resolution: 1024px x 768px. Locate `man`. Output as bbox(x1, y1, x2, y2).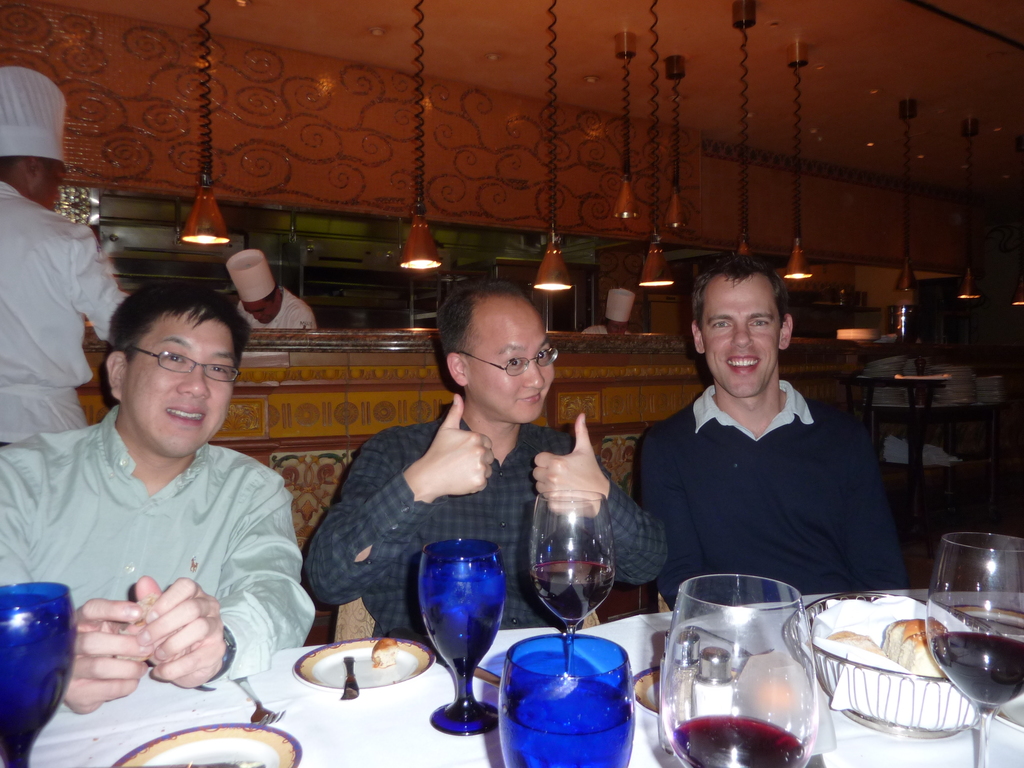
bbox(232, 245, 317, 335).
